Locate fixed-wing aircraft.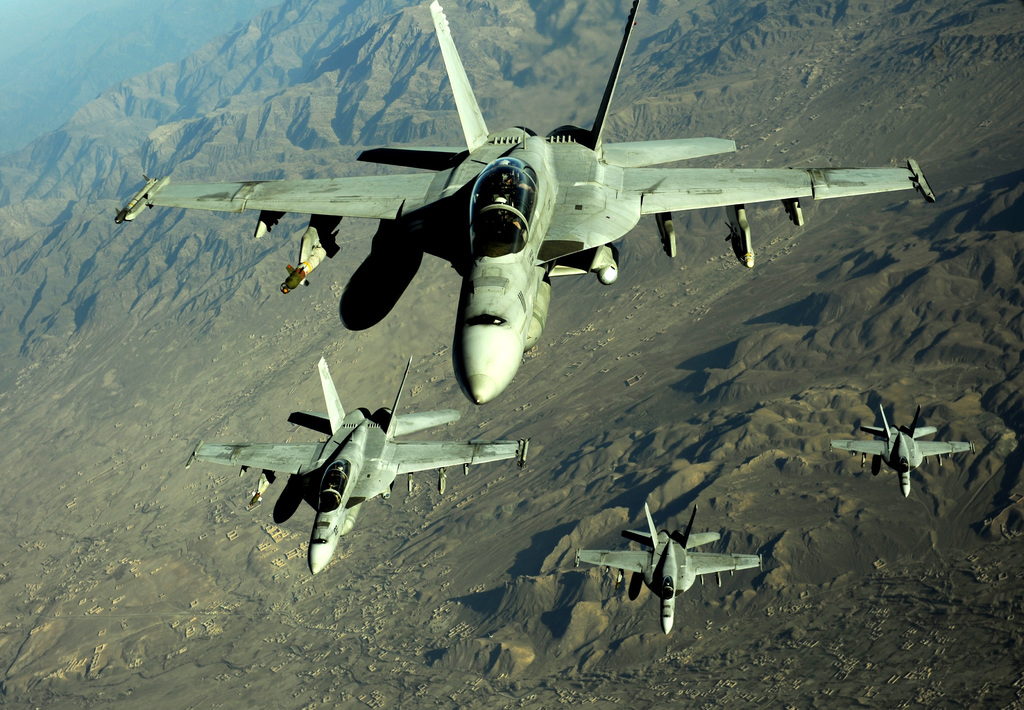
Bounding box: l=573, t=506, r=760, b=638.
